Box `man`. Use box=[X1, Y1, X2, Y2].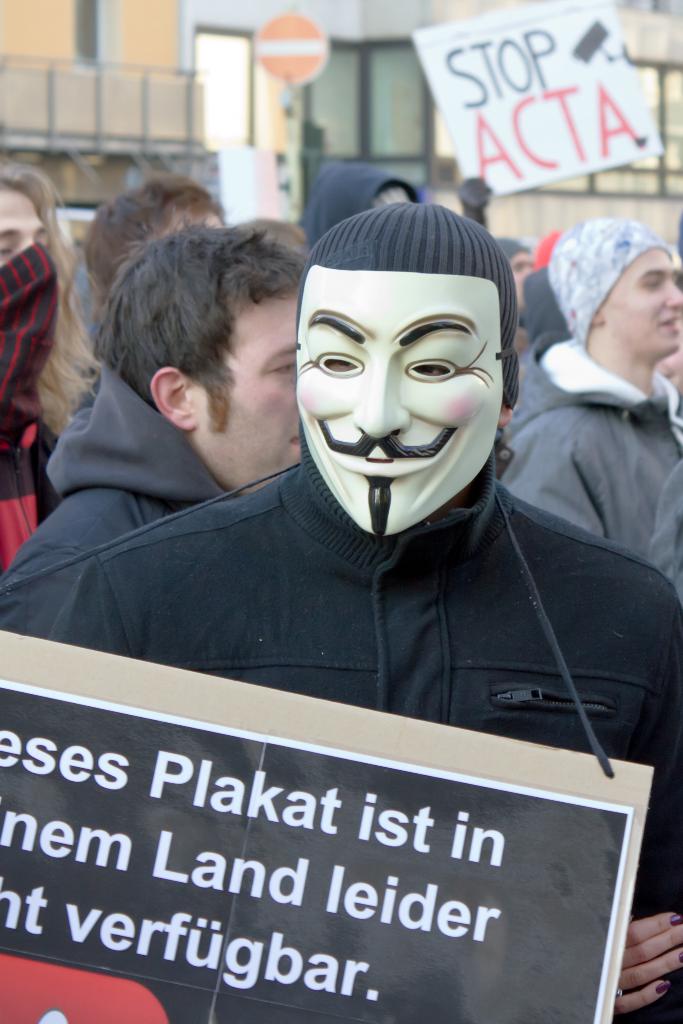
box=[490, 235, 537, 319].
